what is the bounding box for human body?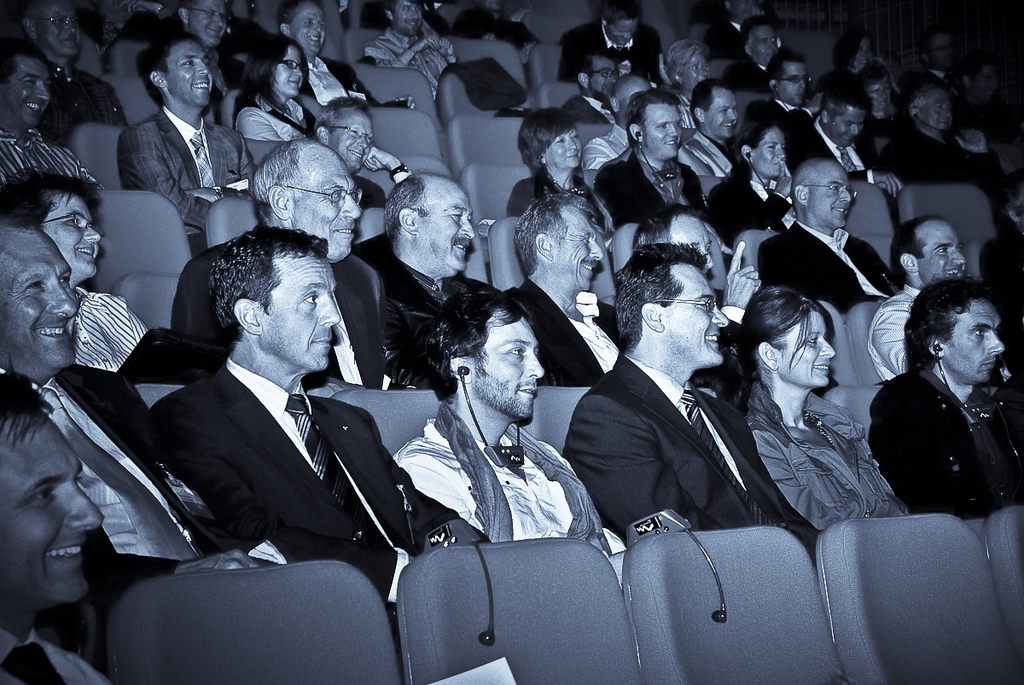
(357, 0, 460, 108).
